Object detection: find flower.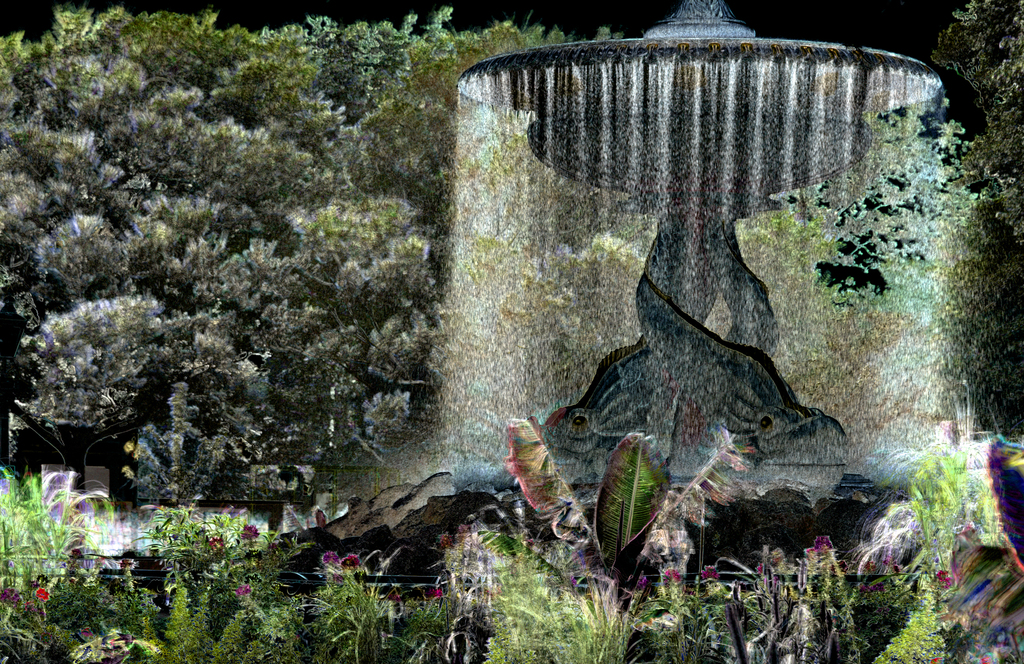
box(36, 587, 52, 601).
